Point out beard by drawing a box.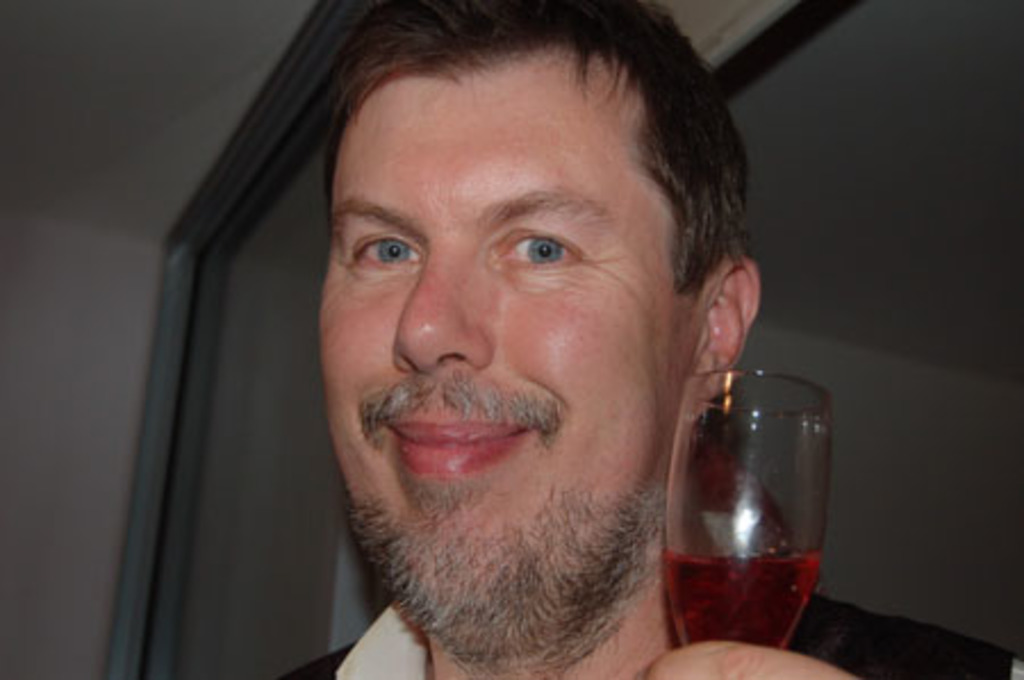
select_region(341, 373, 655, 671).
